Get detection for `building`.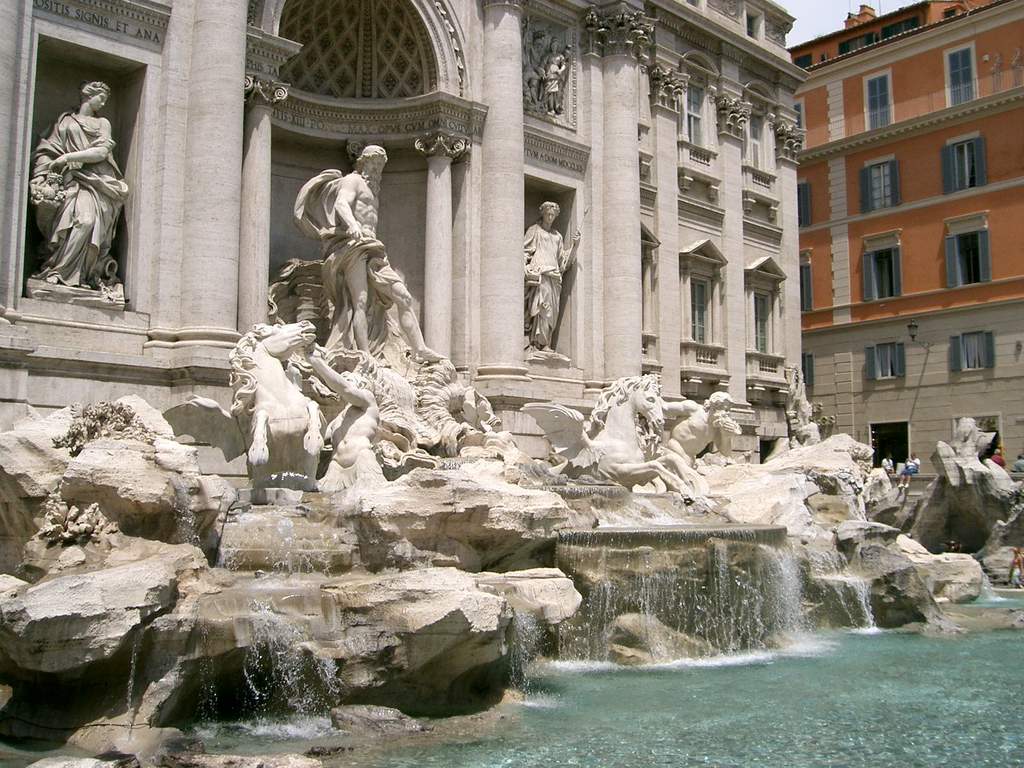
Detection: 784,0,1023,472.
